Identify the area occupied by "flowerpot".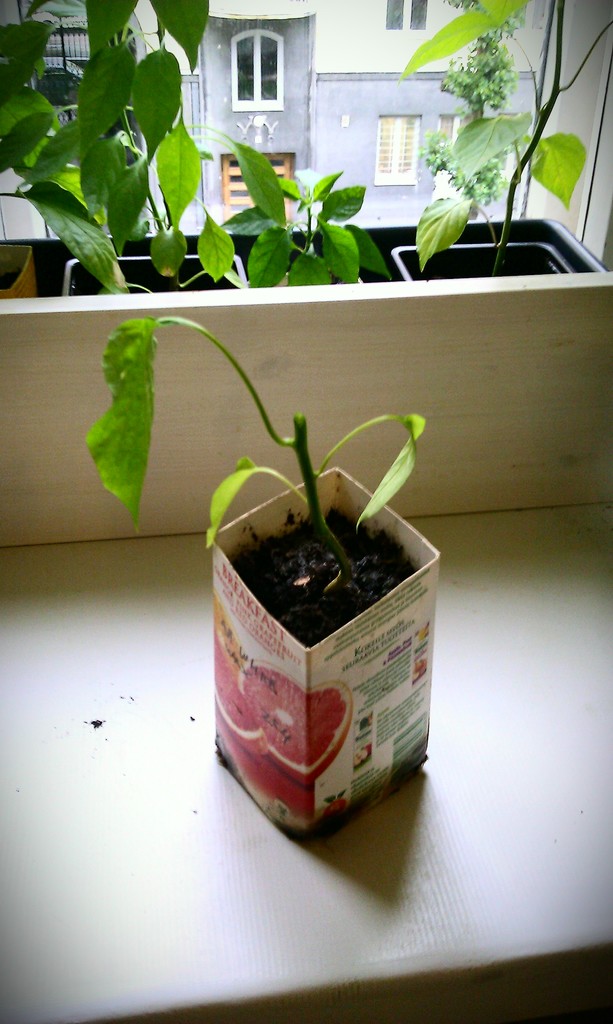
Area: box=[393, 239, 570, 282].
